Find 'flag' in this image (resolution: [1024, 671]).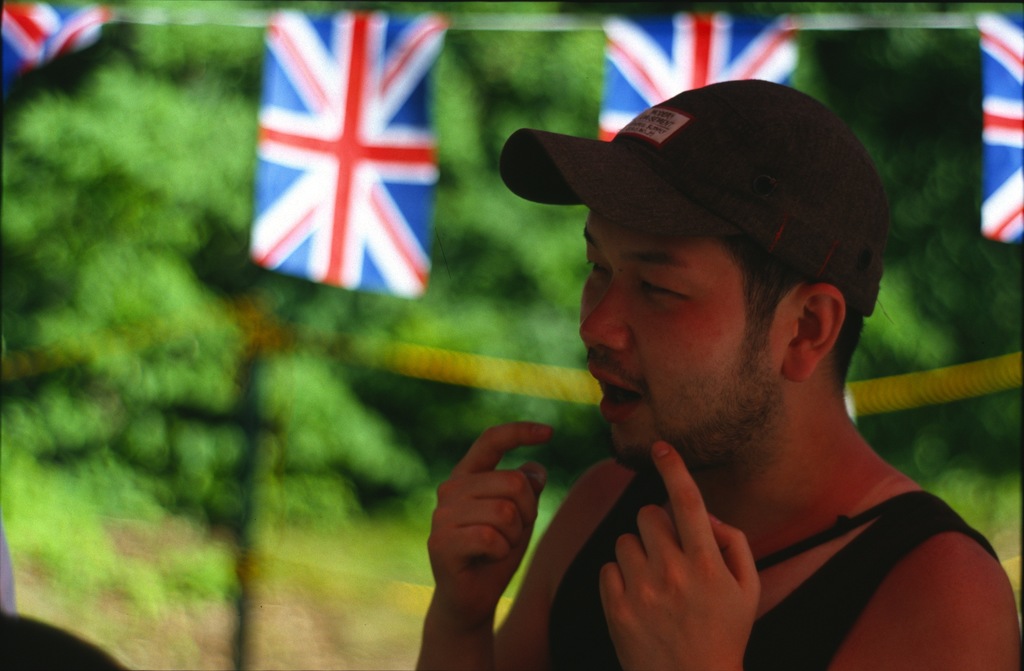
(x1=593, y1=14, x2=794, y2=142).
